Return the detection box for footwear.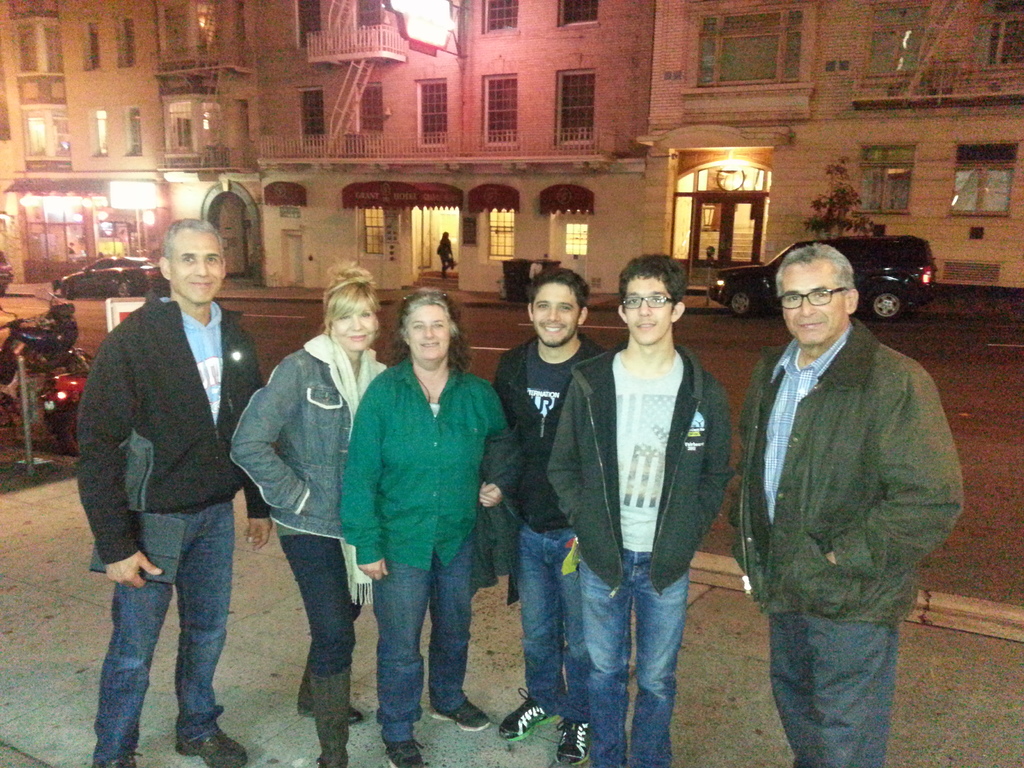
box=[175, 726, 247, 767].
